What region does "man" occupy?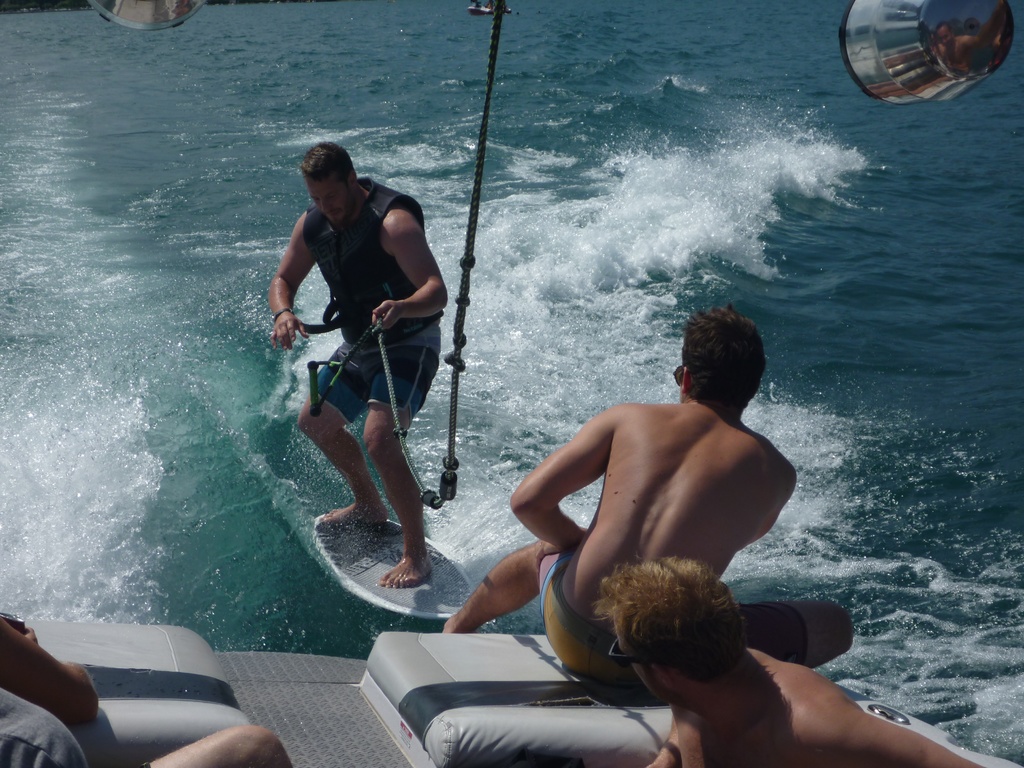
locate(594, 552, 980, 767).
